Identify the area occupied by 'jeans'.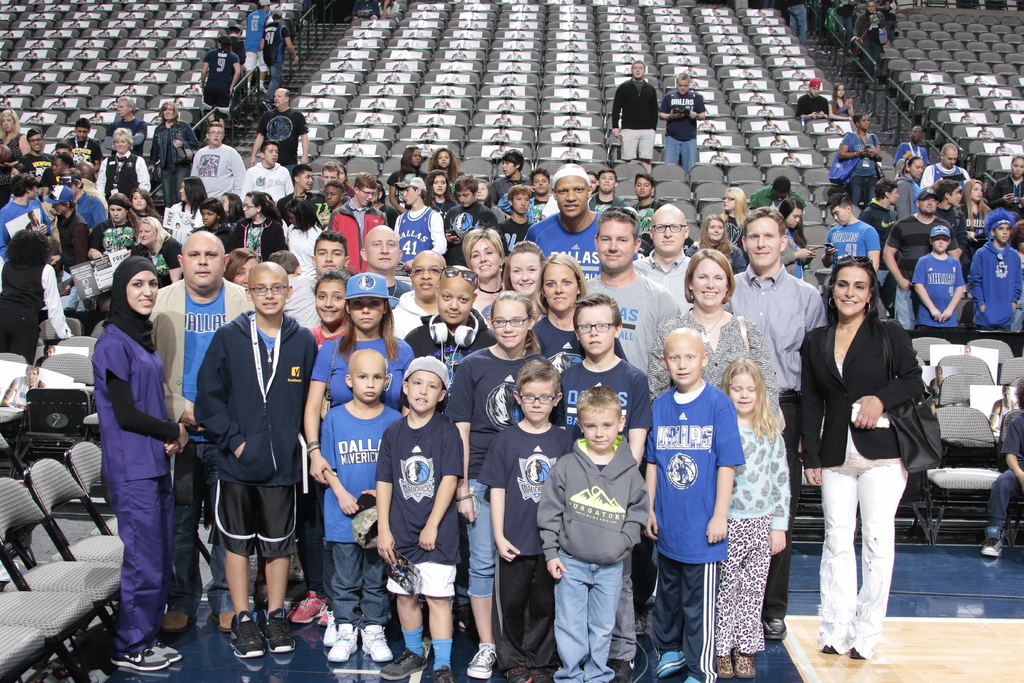
Area: <box>271,70,280,106</box>.
